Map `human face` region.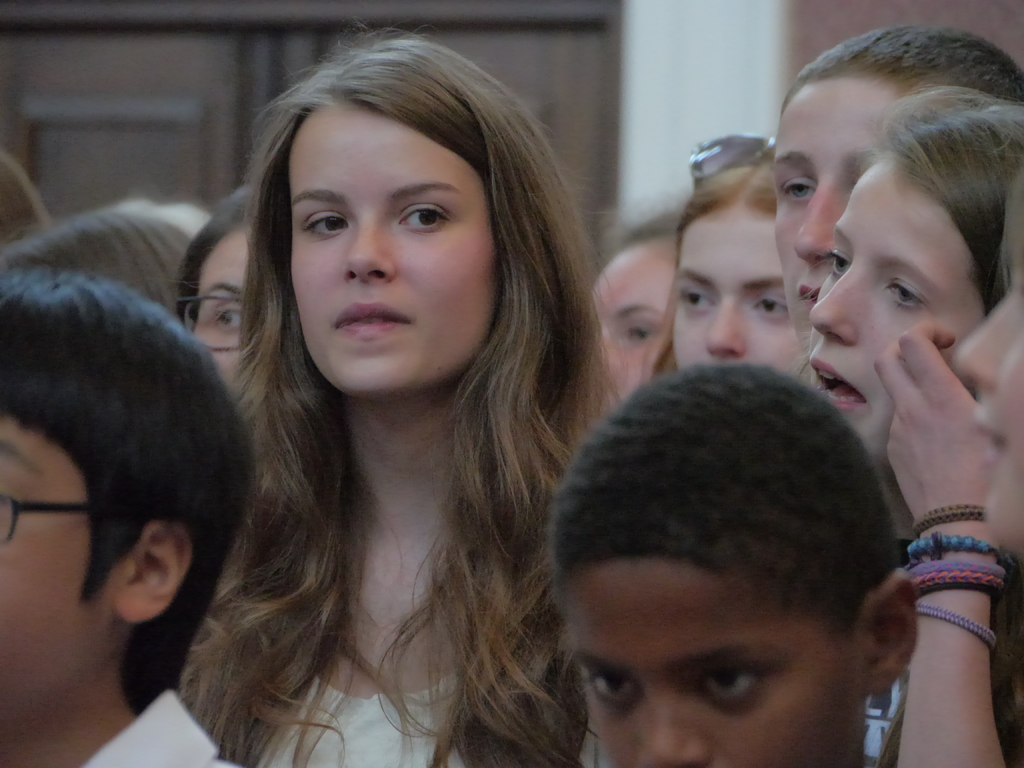
Mapped to x1=293 y1=116 x2=495 y2=393.
